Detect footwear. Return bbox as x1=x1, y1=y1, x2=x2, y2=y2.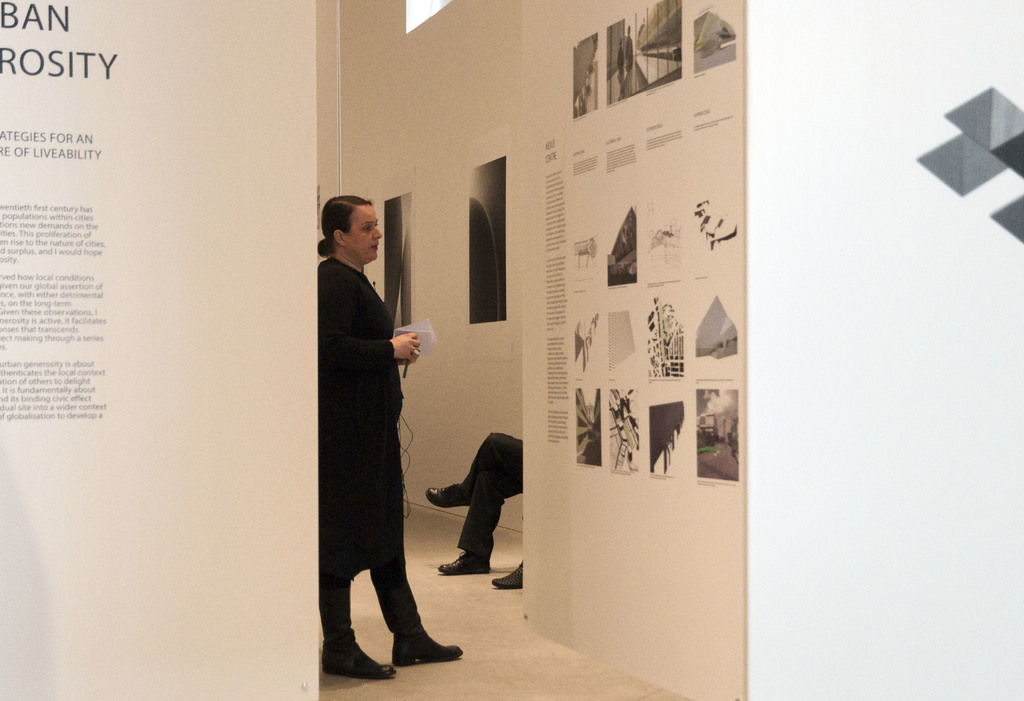
x1=433, y1=546, x2=493, y2=576.
